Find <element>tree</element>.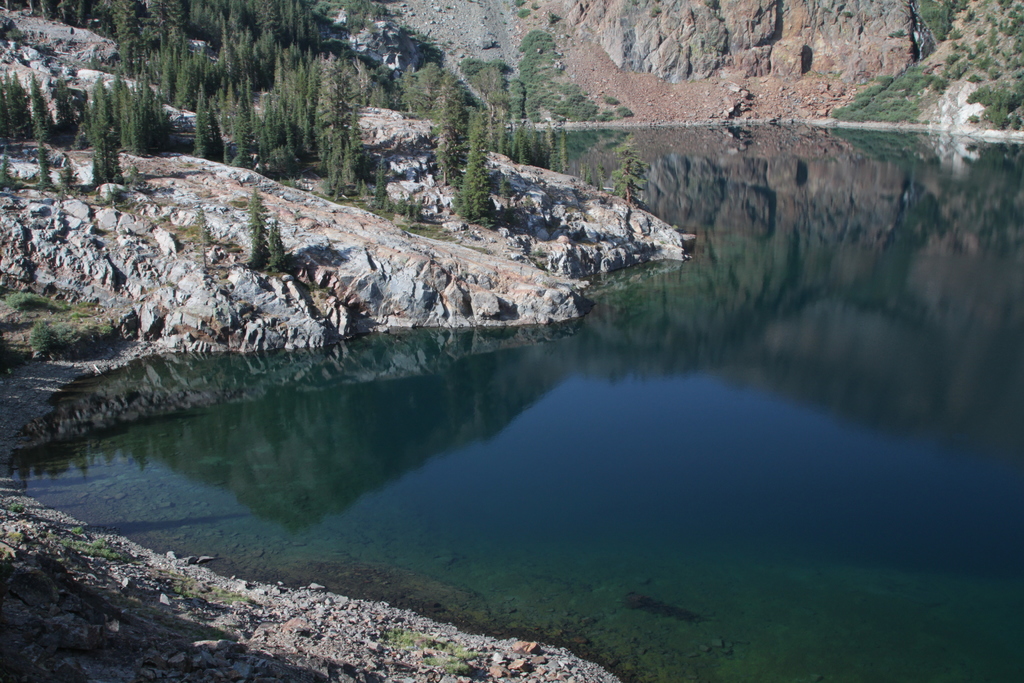
detection(192, 81, 230, 174).
